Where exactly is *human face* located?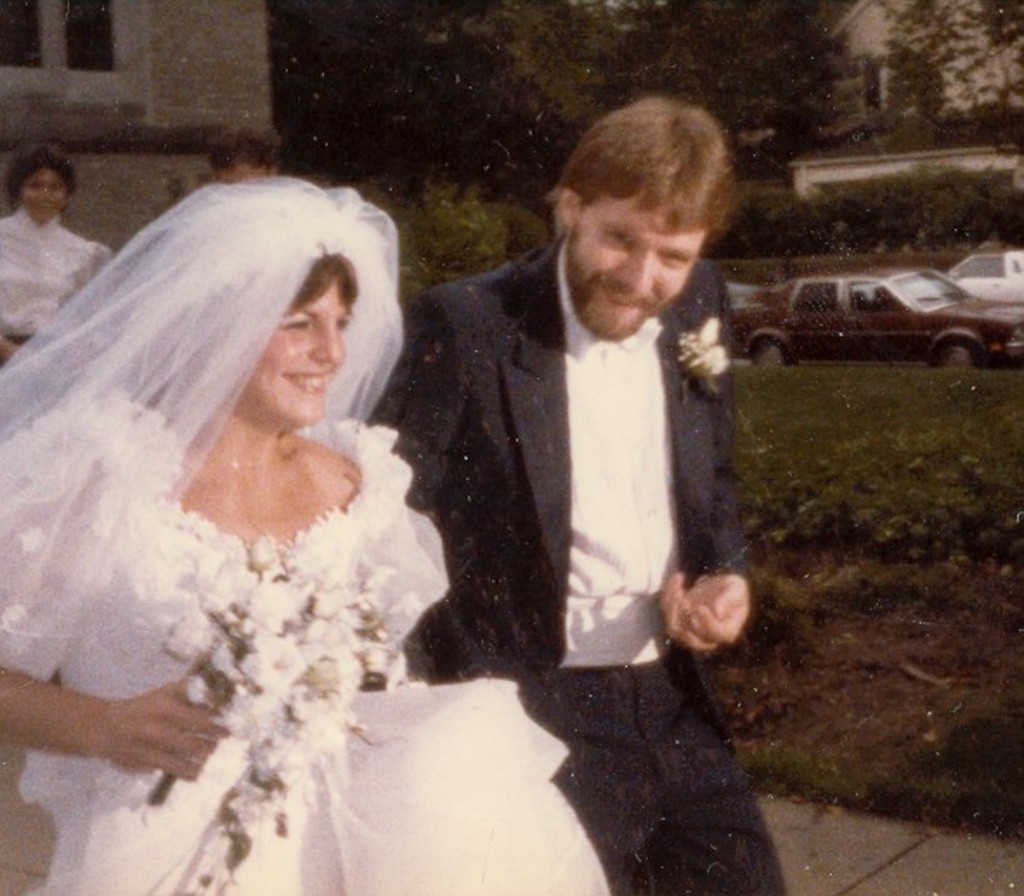
Its bounding box is l=250, t=281, r=352, b=425.
